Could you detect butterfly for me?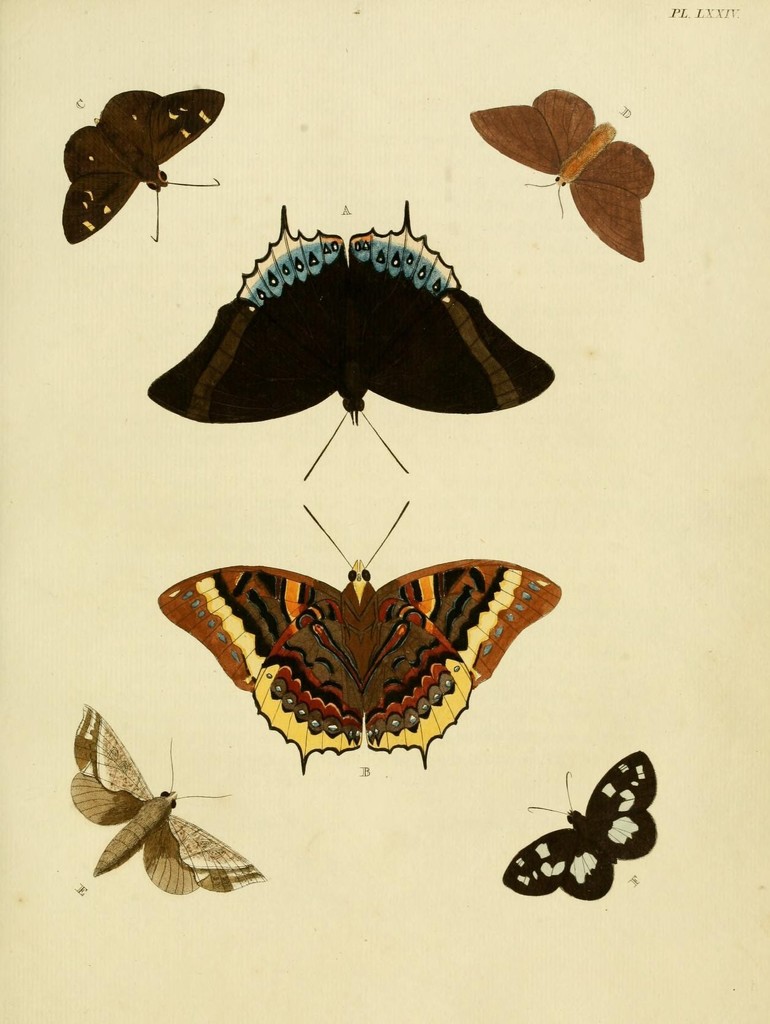
Detection result: box(458, 83, 664, 275).
